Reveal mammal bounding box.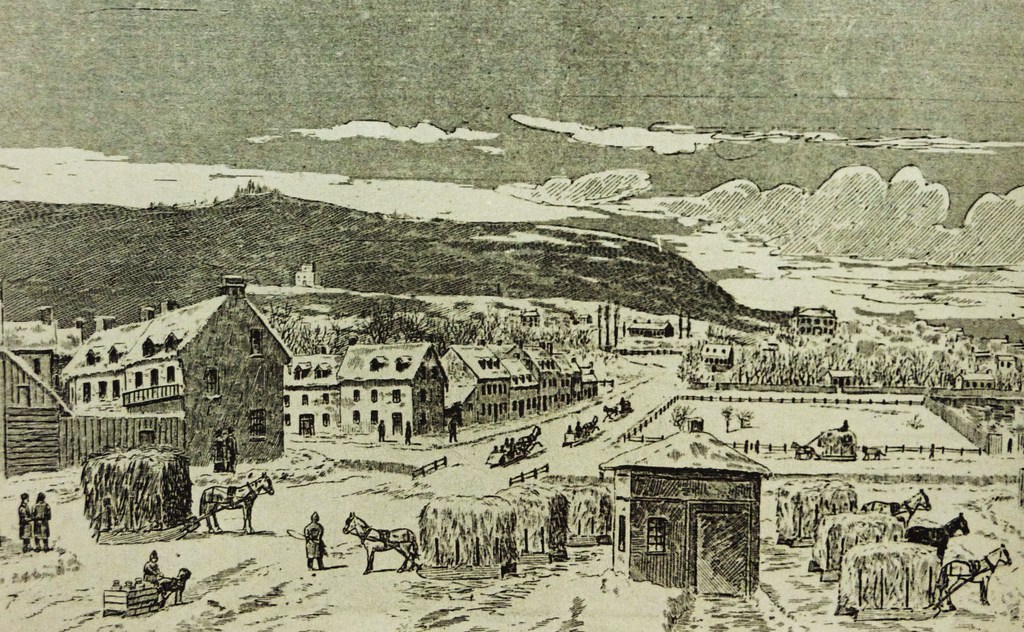
Revealed: crop(159, 563, 192, 603).
